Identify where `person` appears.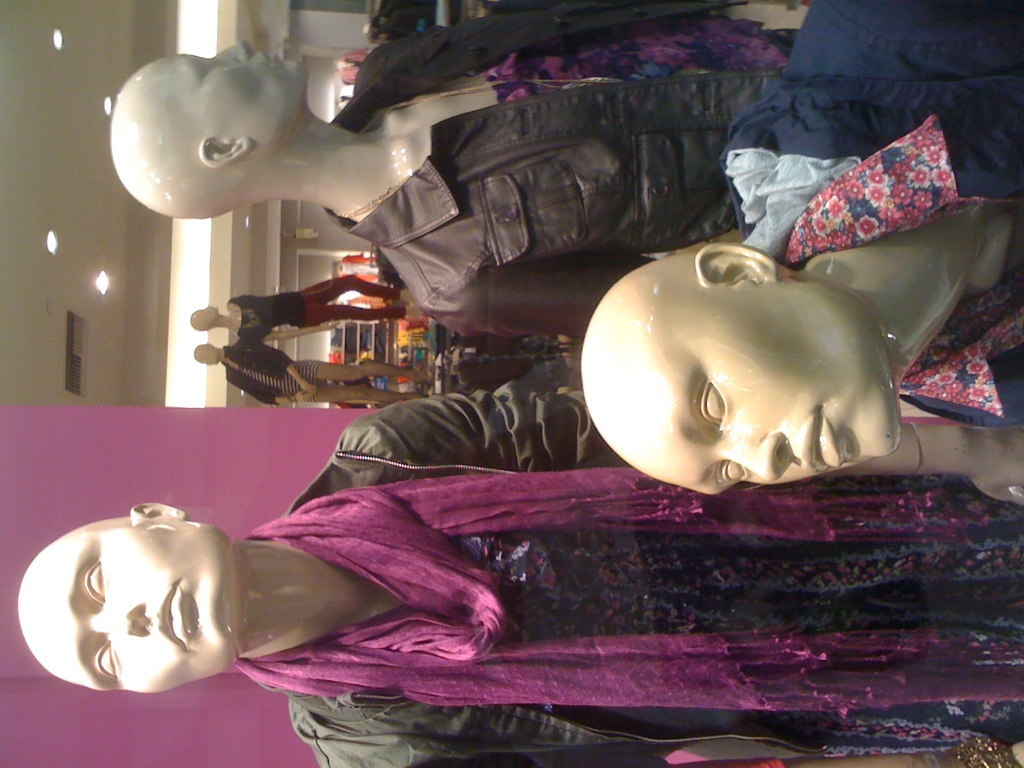
Appears at bbox(234, 381, 1023, 767).
